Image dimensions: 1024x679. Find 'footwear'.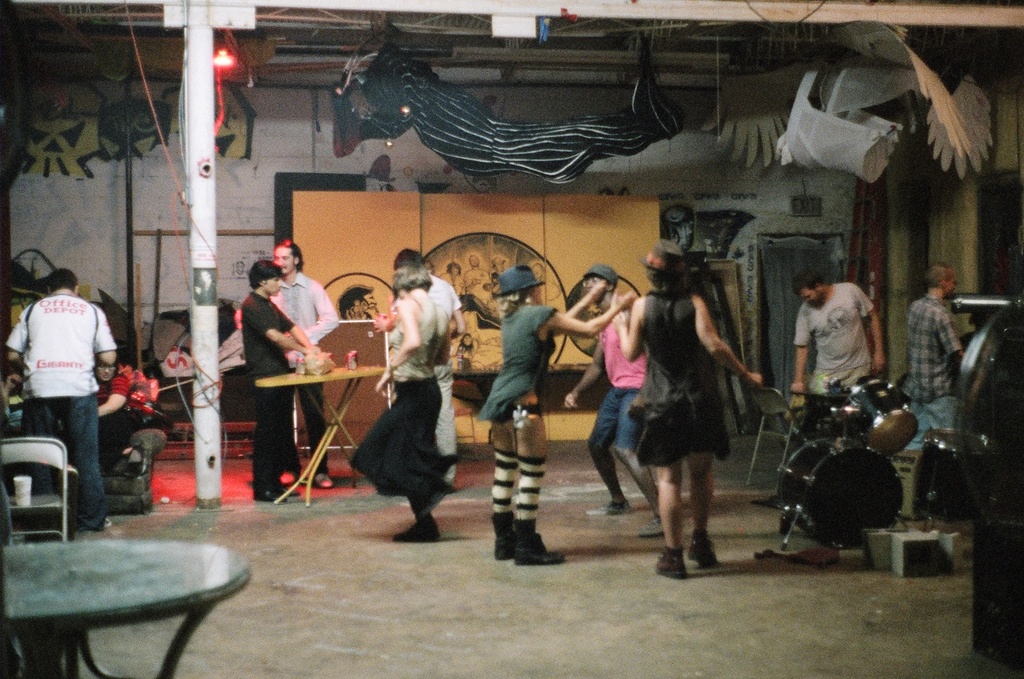
88,515,107,534.
